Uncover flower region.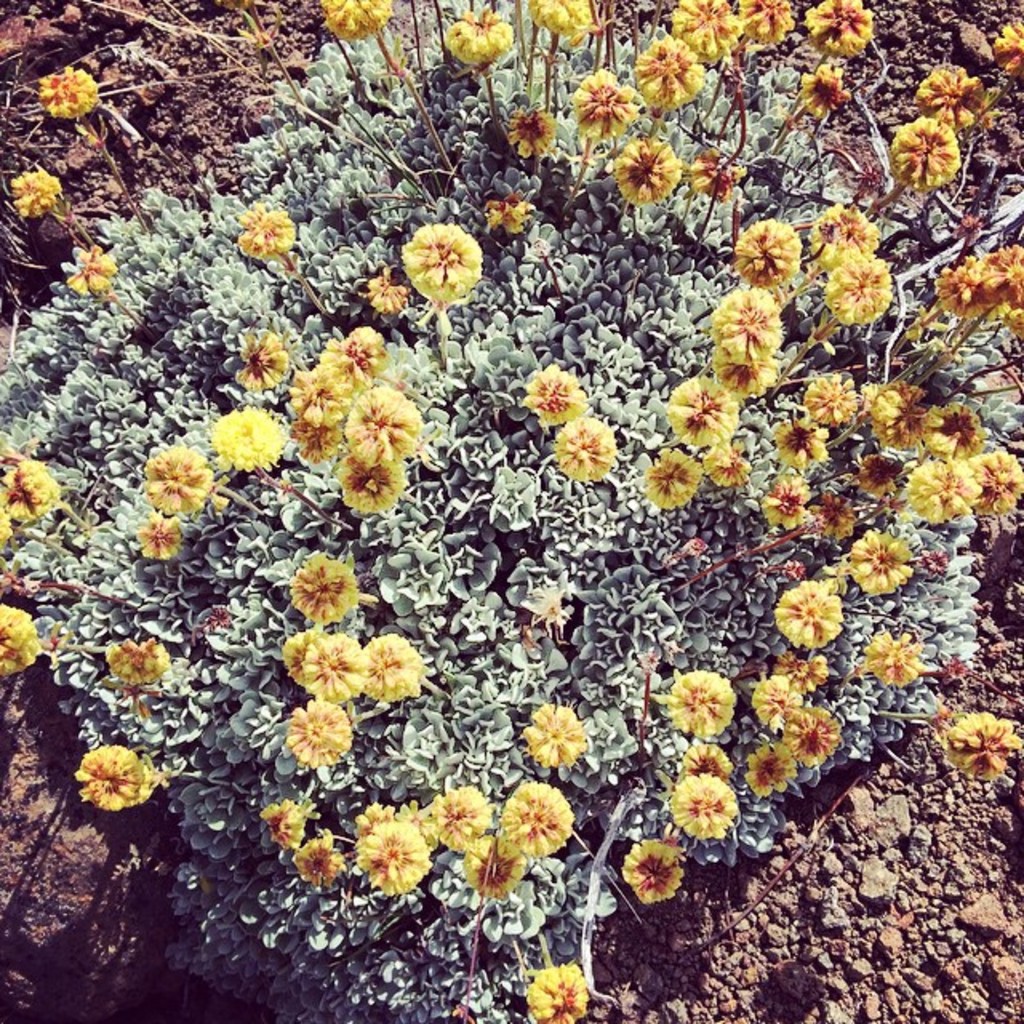
Uncovered: region(910, 61, 995, 134).
